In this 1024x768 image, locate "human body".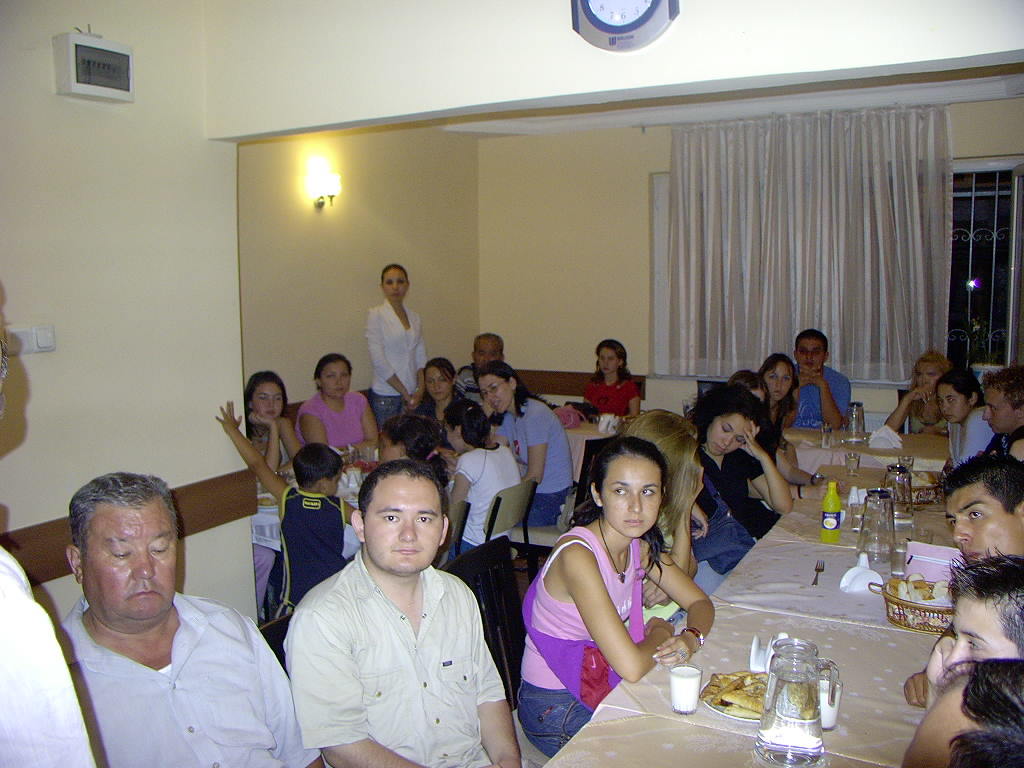
Bounding box: x1=517, y1=521, x2=713, y2=758.
